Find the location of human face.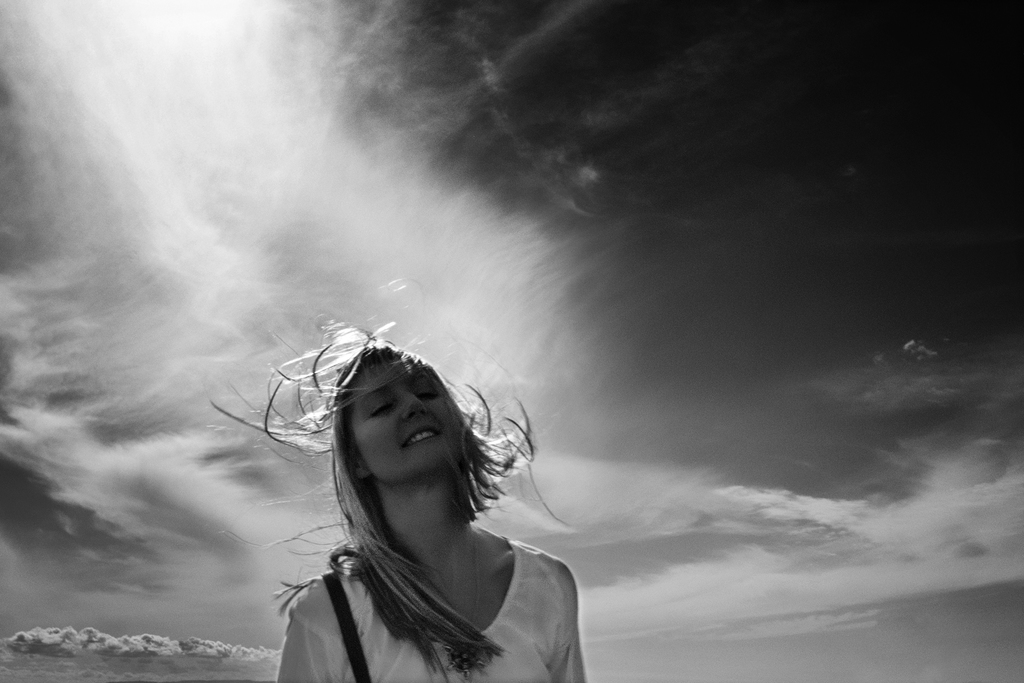
Location: BBox(343, 359, 468, 485).
